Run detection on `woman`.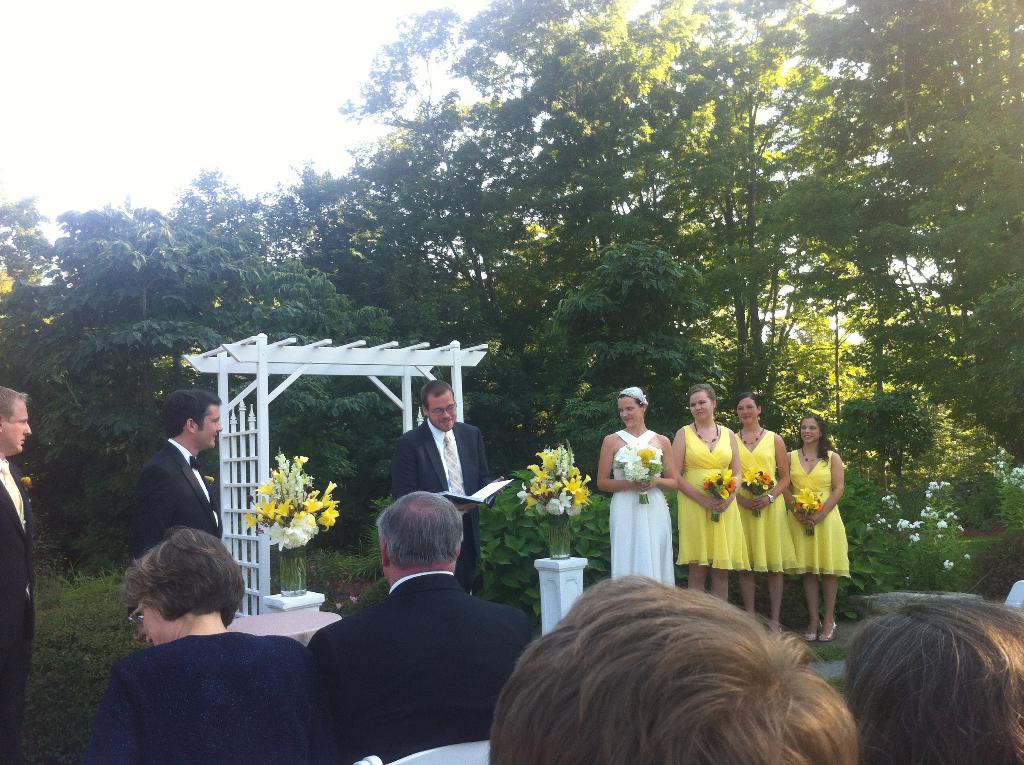
Result: bbox=[590, 378, 678, 586].
